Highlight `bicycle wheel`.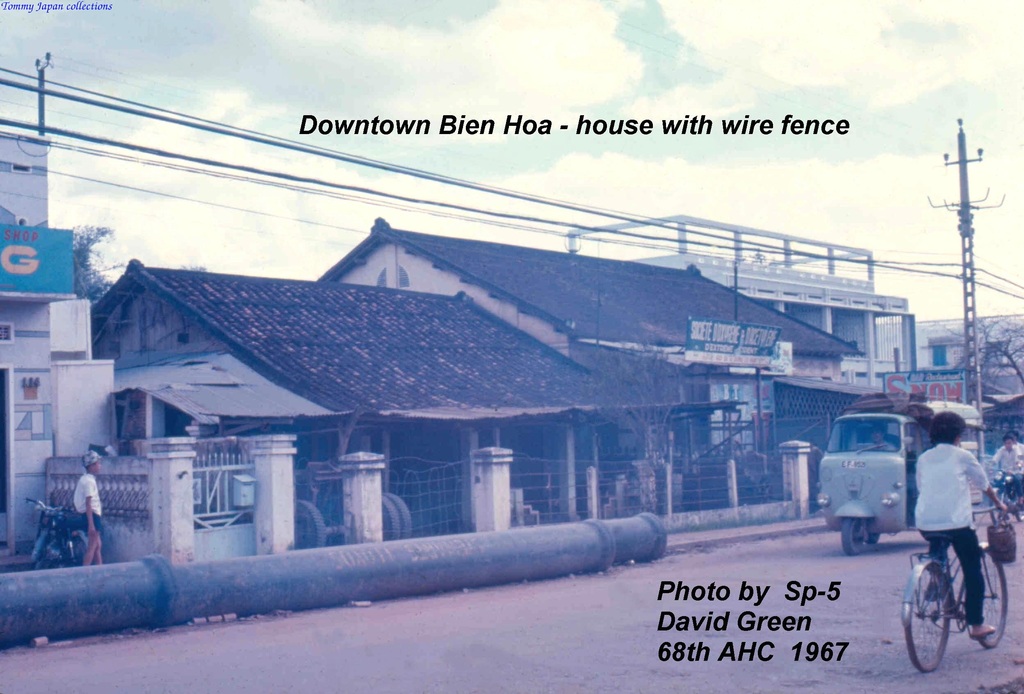
Highlighted region: crop(975, 542, 1011, 644).
